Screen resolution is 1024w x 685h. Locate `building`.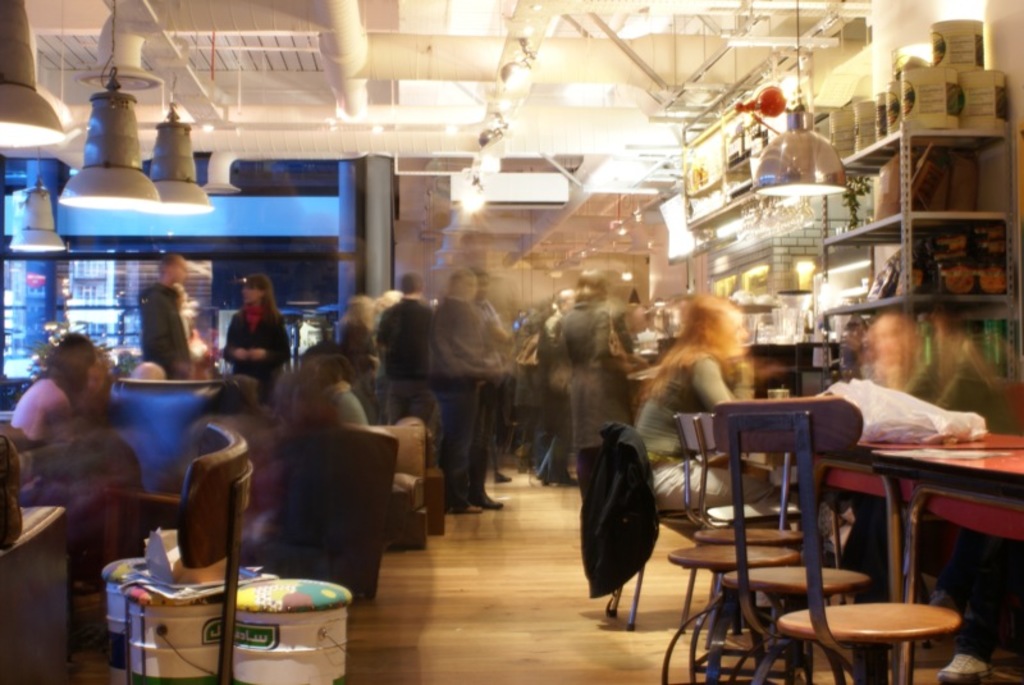
left=0, top=0, right=1019, bottom=684.
